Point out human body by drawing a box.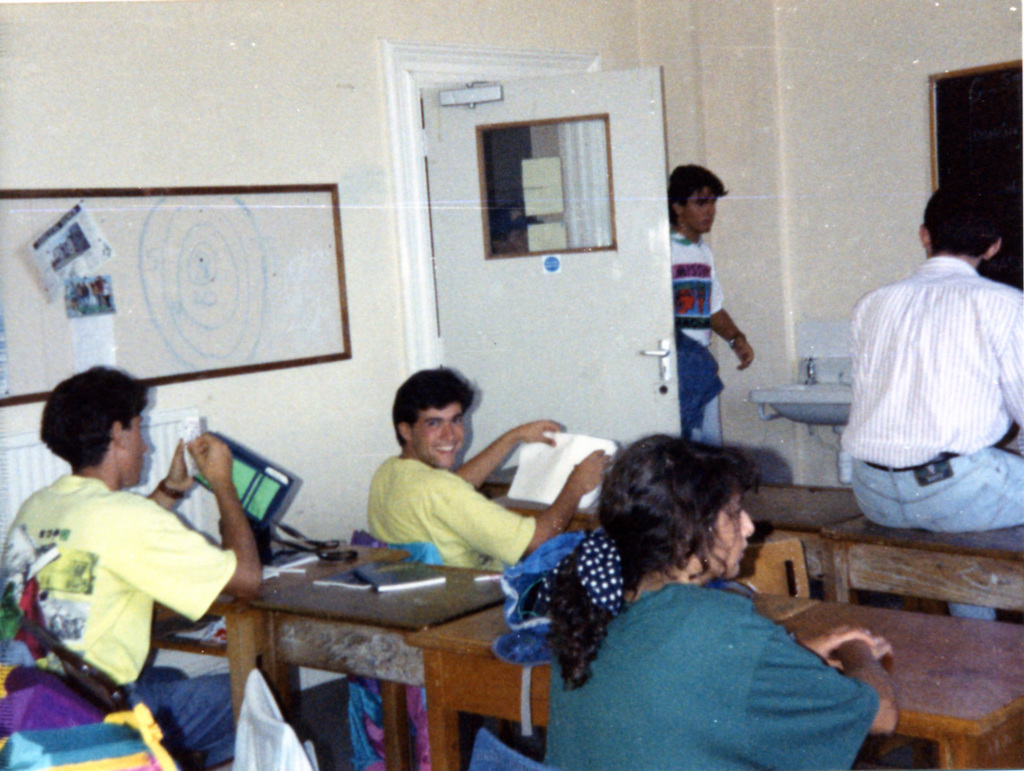
(551,436,894,770).
